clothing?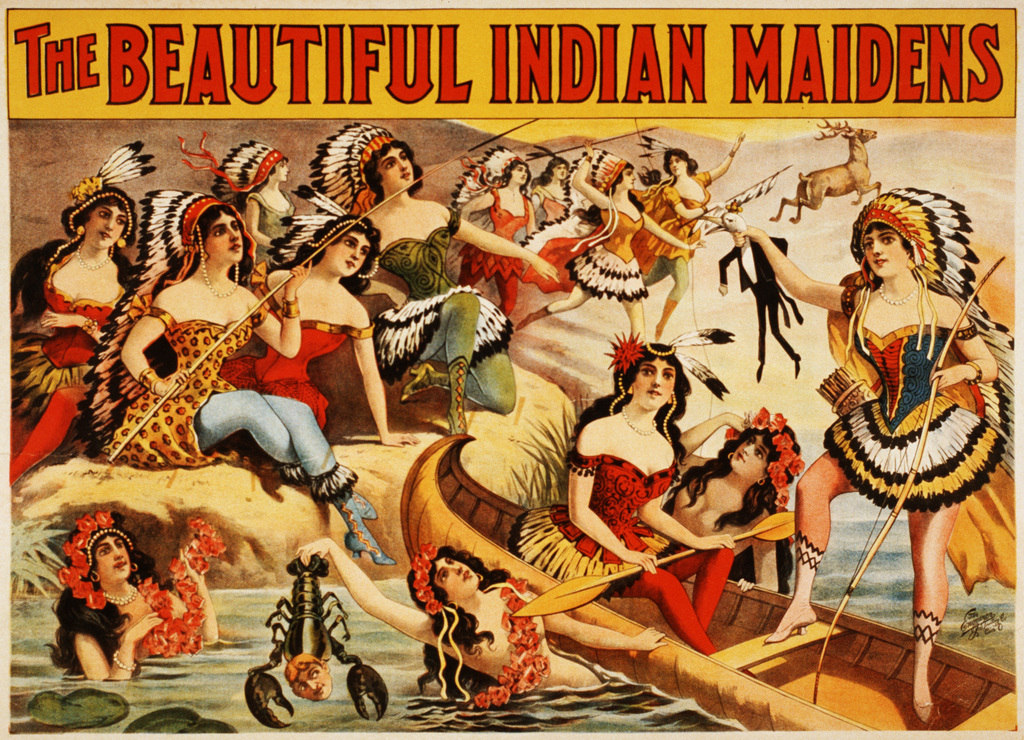
rect(370, 220, 518, 417)
